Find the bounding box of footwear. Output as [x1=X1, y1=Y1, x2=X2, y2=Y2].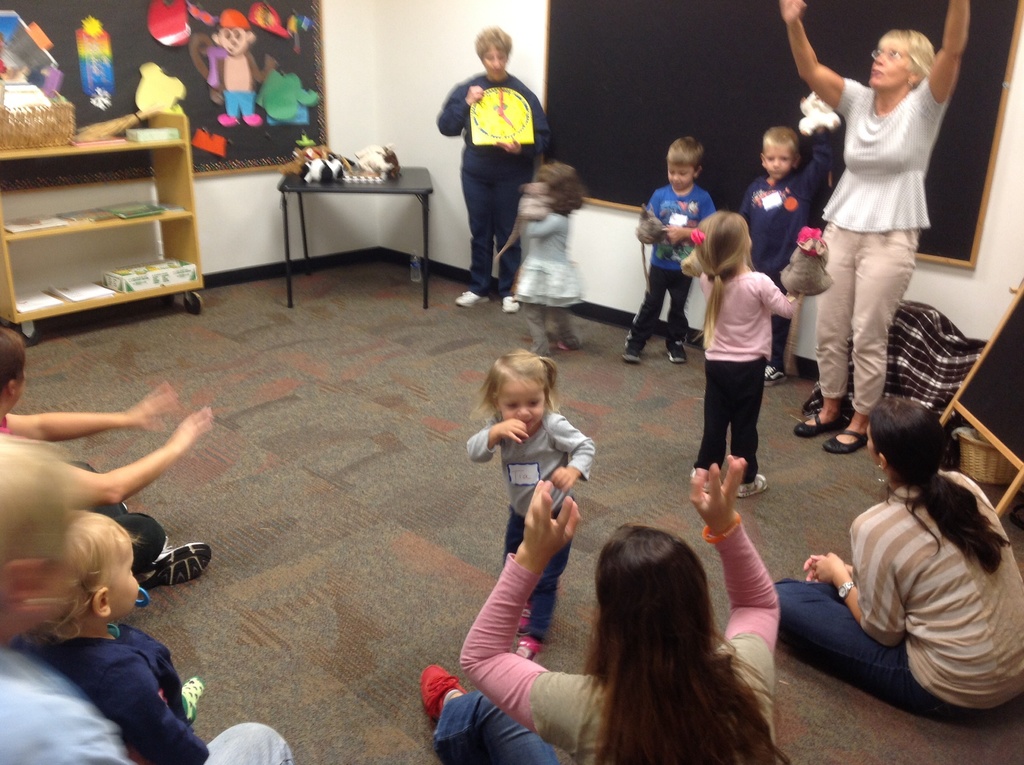
[x1=511, y1=638, x2=541, y2=659].
